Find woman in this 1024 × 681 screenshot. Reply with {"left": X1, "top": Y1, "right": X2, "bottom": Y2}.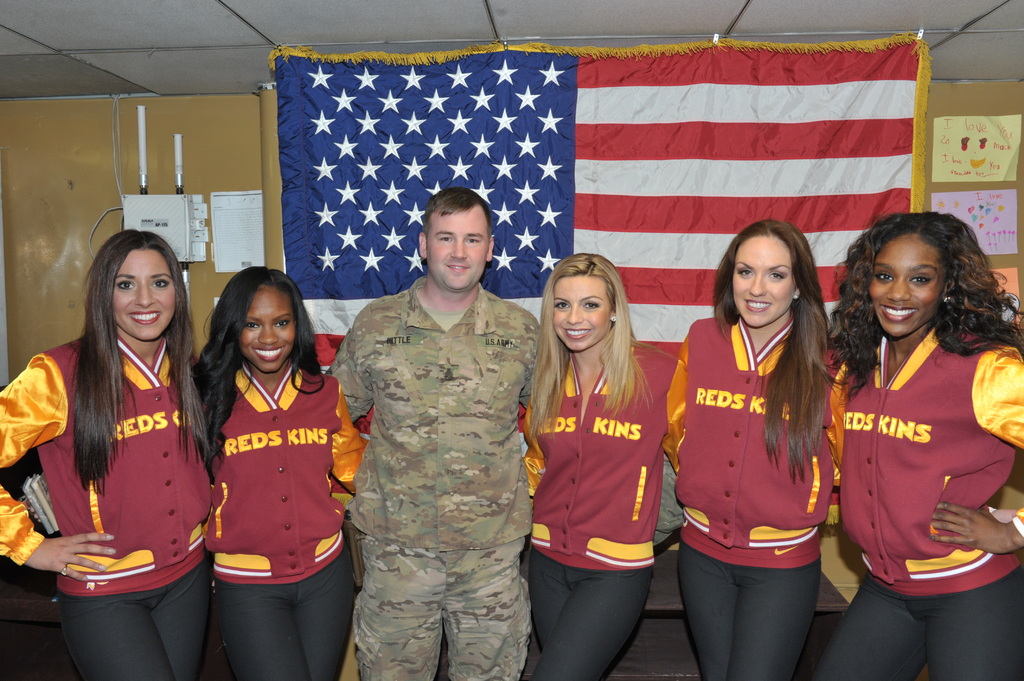
{"left": 813, "top": 209, "right": 1023, "bottom": 680}.
